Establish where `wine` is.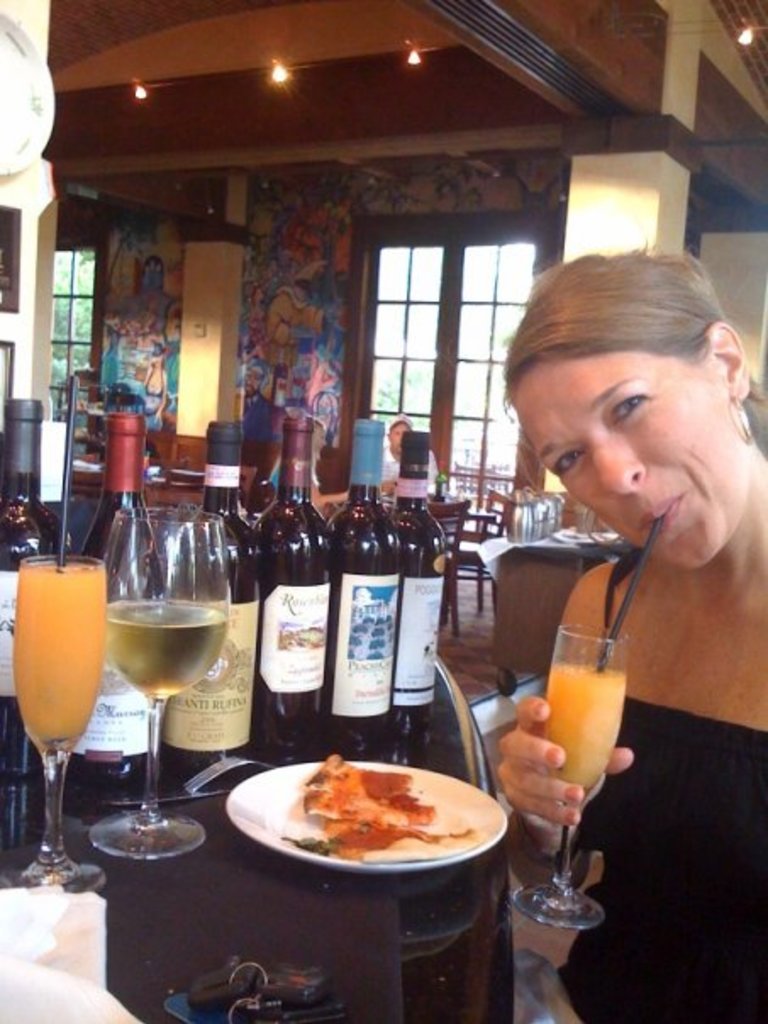
Established at left=385, top=429, right=453, bottom=768.
